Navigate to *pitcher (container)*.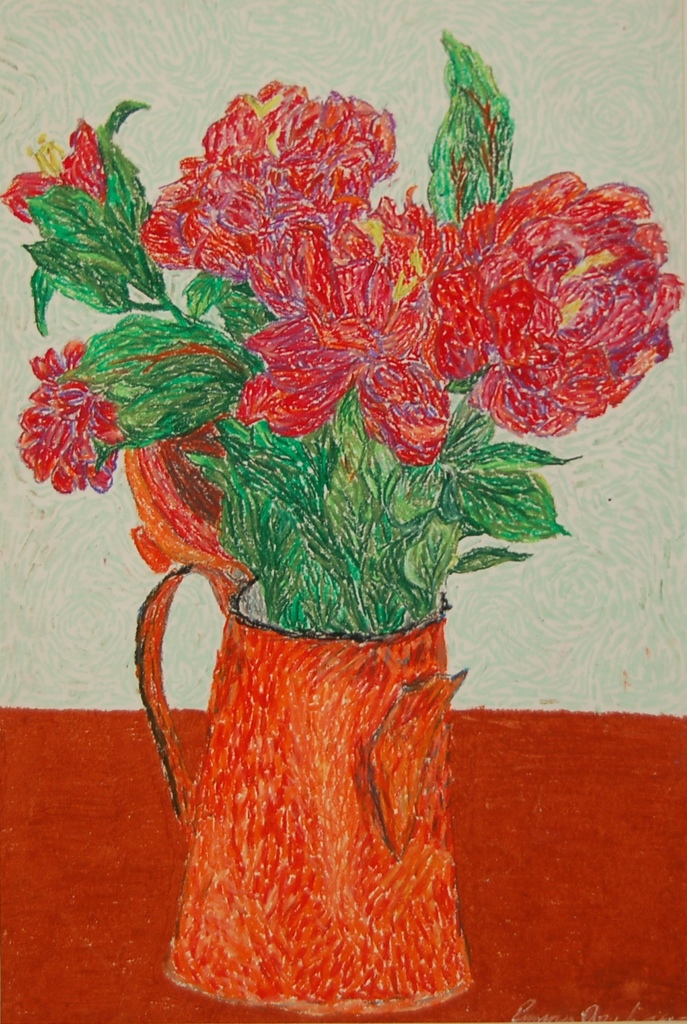
Navigation target: x1=138 y1=564 x2=473 y2=1020.
